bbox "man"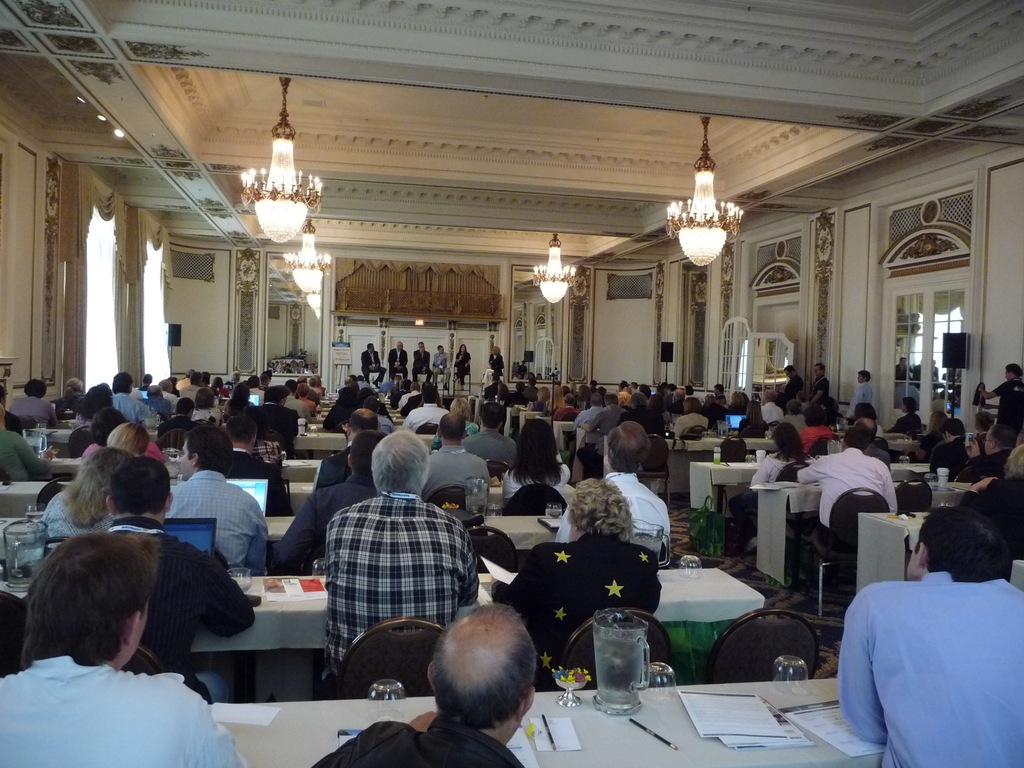
977/441/1023/533
